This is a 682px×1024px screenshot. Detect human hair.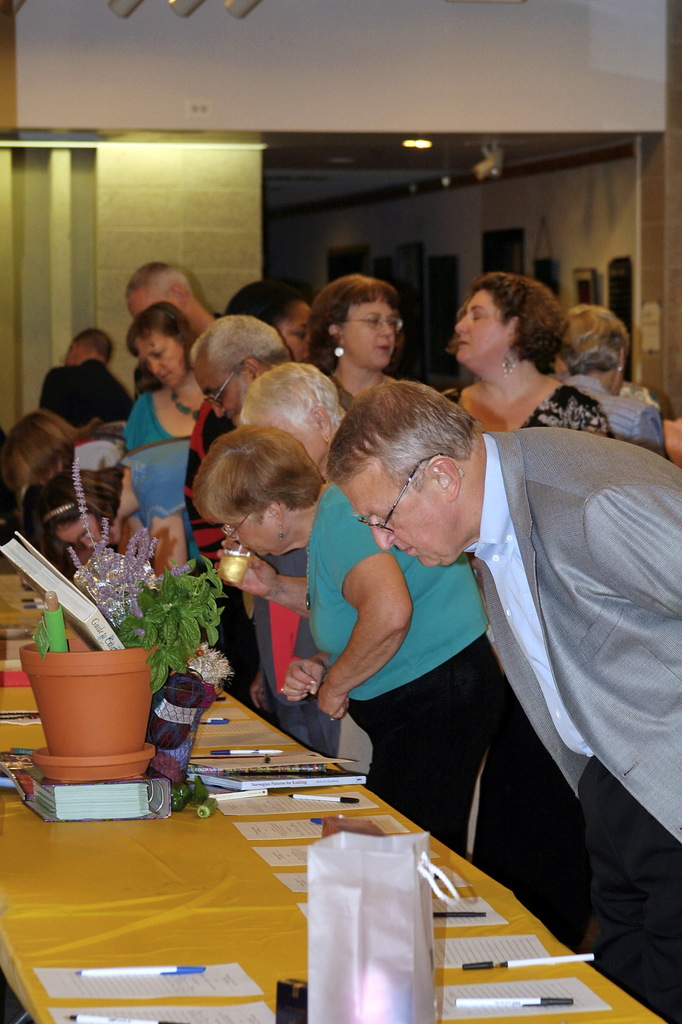
(309,275,400,373).
